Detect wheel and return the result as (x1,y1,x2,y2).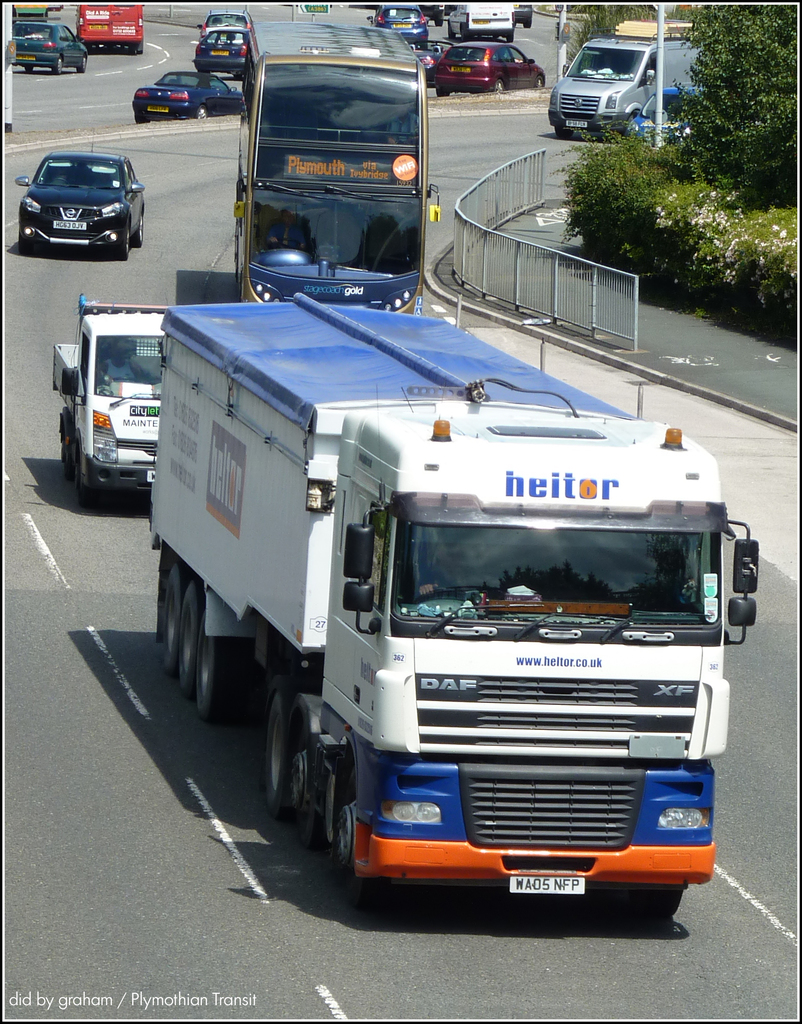
(162,561,192,675).
